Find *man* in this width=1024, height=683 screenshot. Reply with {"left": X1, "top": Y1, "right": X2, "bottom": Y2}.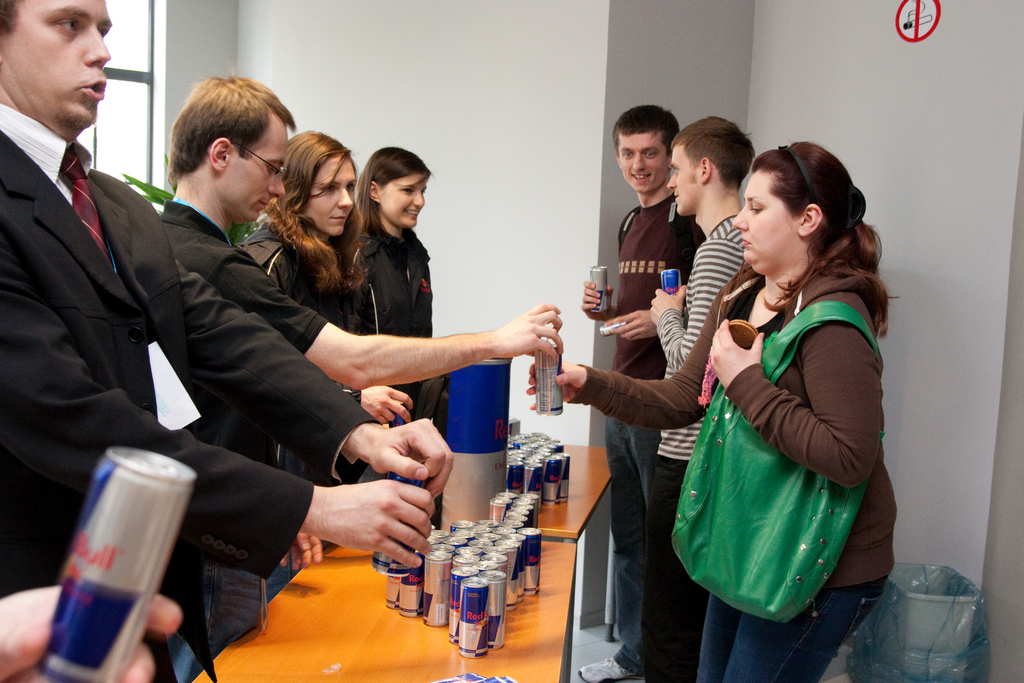
{"left": 157, "top": 74, "right": 564, "bottom": 682}.
